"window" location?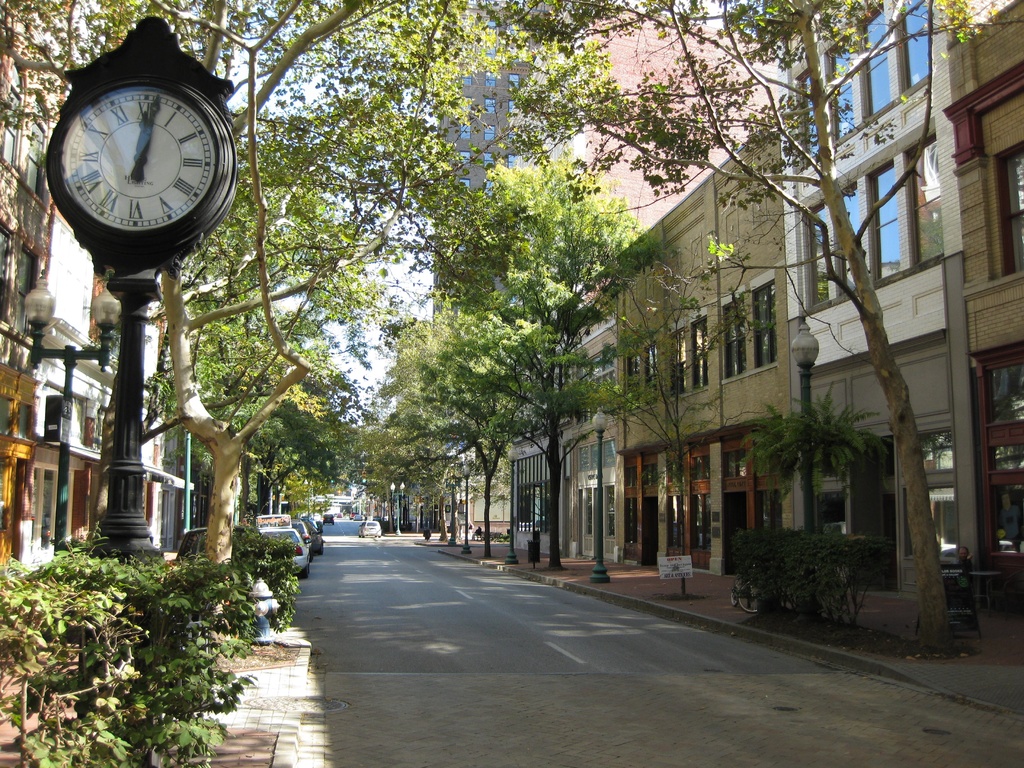
rect(800, 1, 933, 172)
